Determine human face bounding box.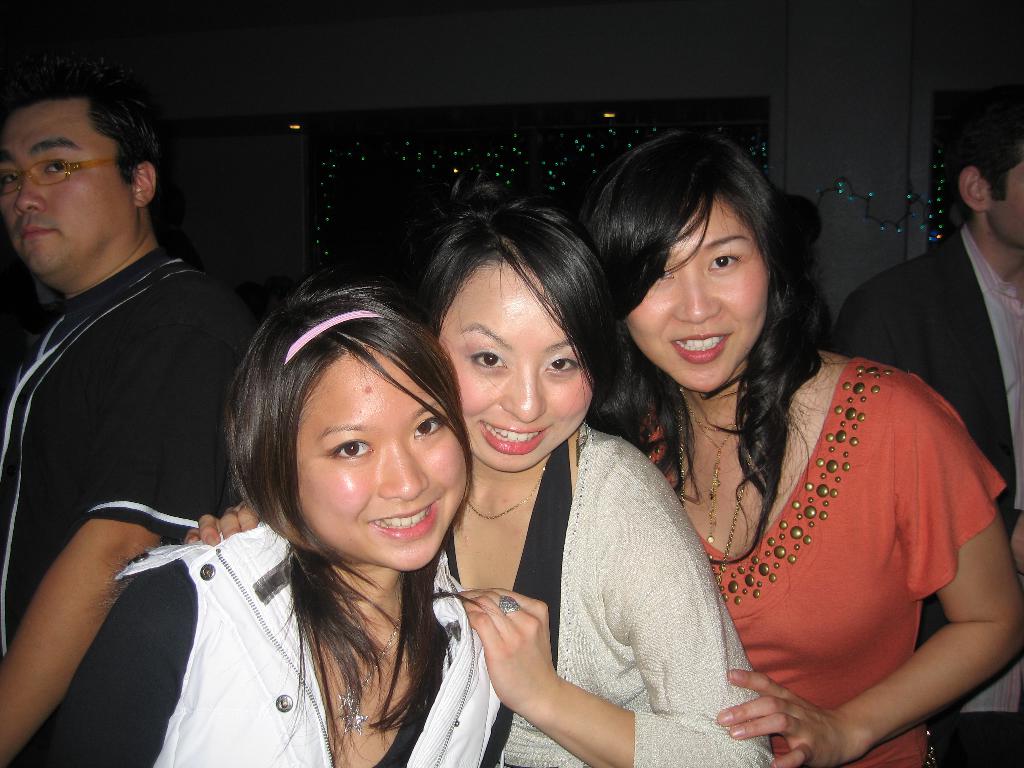
Determined: 300,347,467,570.
